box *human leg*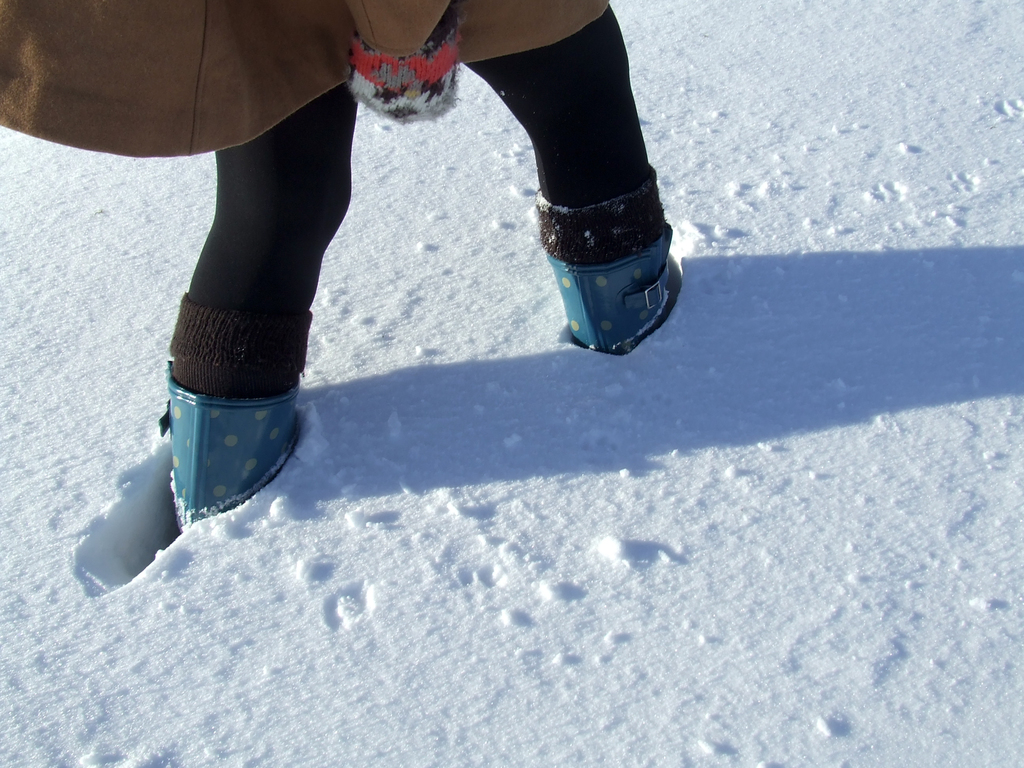
select_region(159, 106, 356, 507)
